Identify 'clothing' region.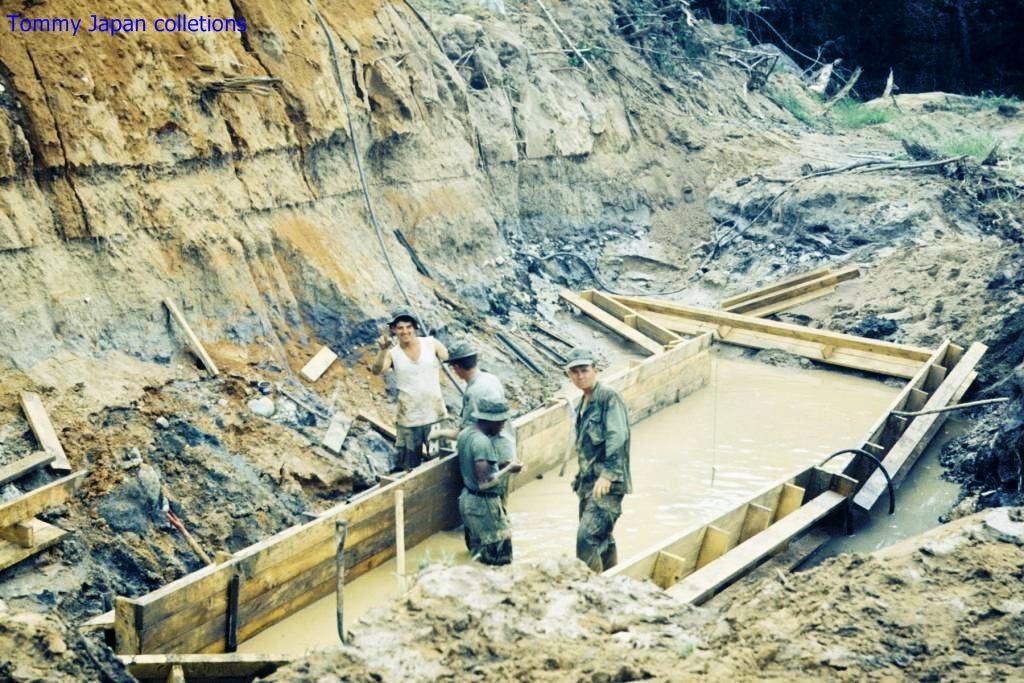
Region: <box>569,361,644,566</box>.
